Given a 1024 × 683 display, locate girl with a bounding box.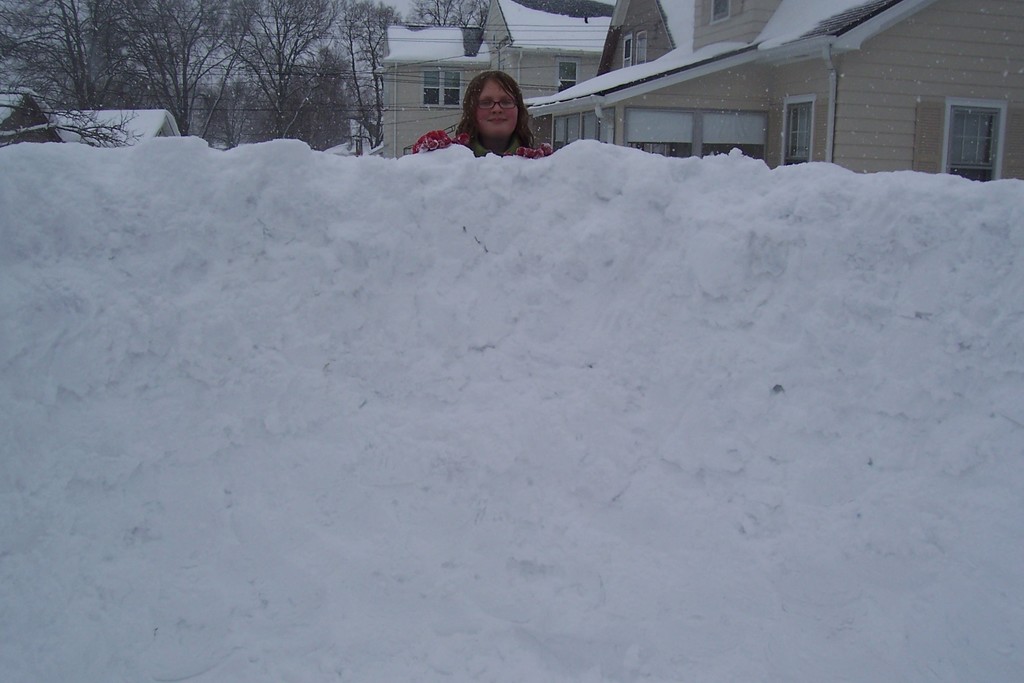
Located: (404,71,550,158).
